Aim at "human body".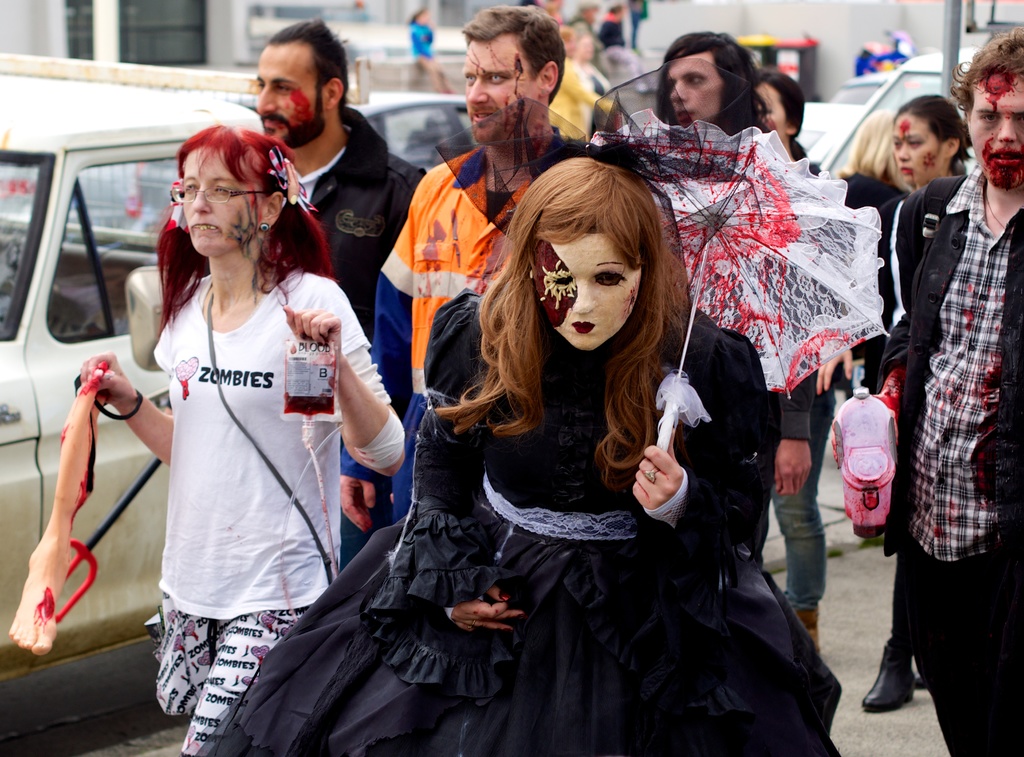
Aimed at select_region(100, 138, 351, 749).
